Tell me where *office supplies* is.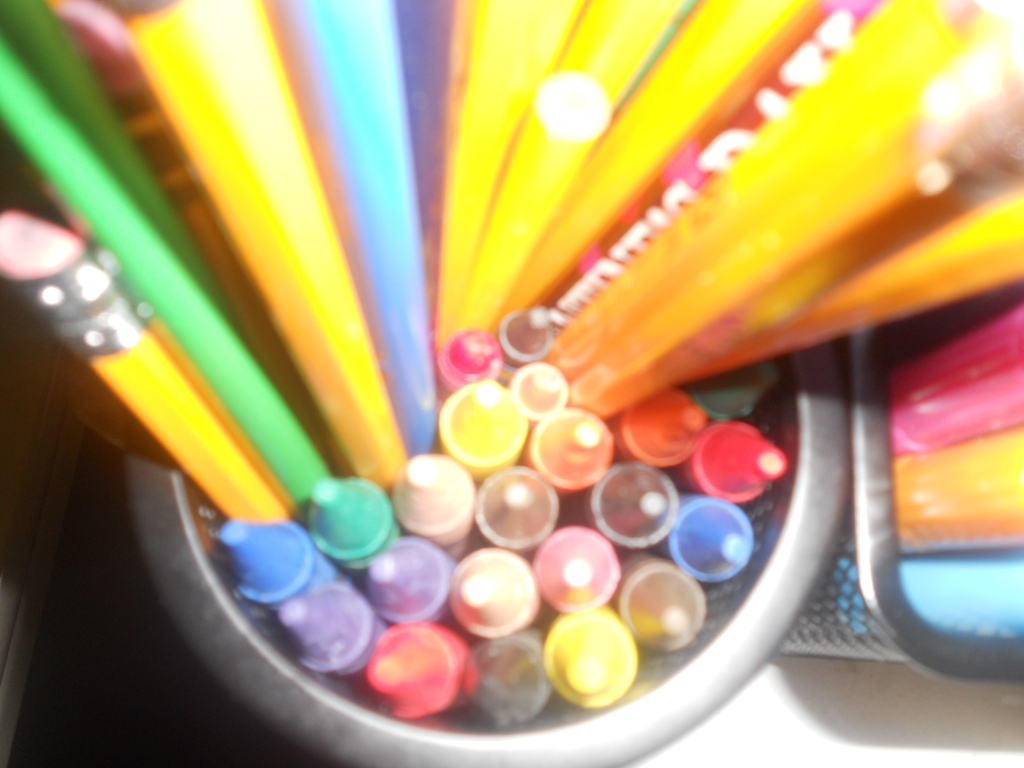
*office supplies* is at (387,462,475,541).
